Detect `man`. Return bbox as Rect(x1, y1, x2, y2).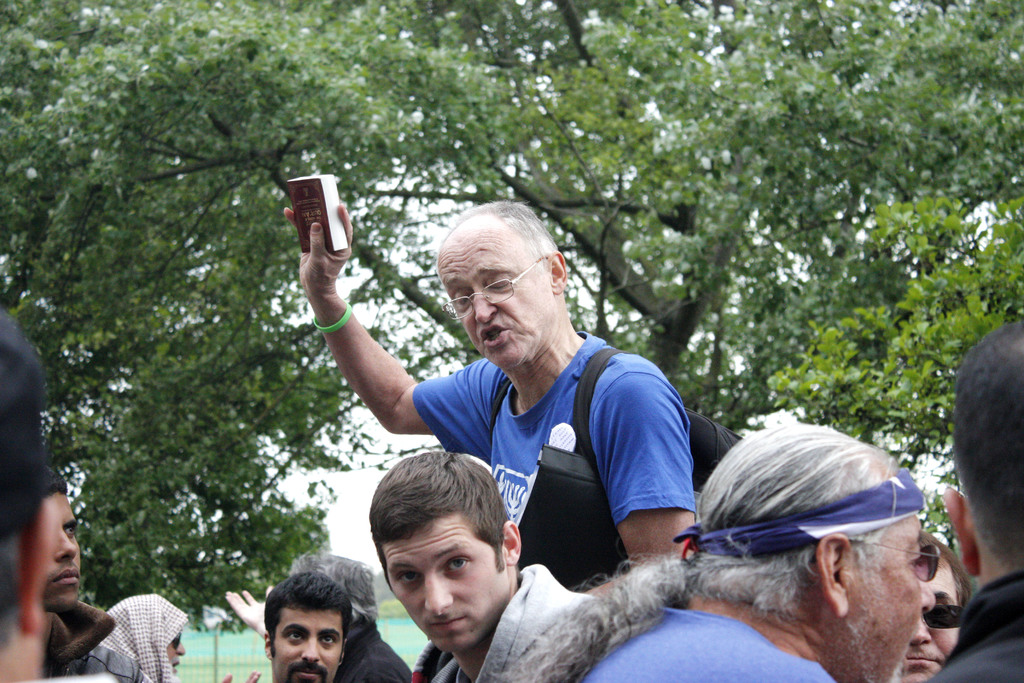
Rect(33, 461, 145, 682).
